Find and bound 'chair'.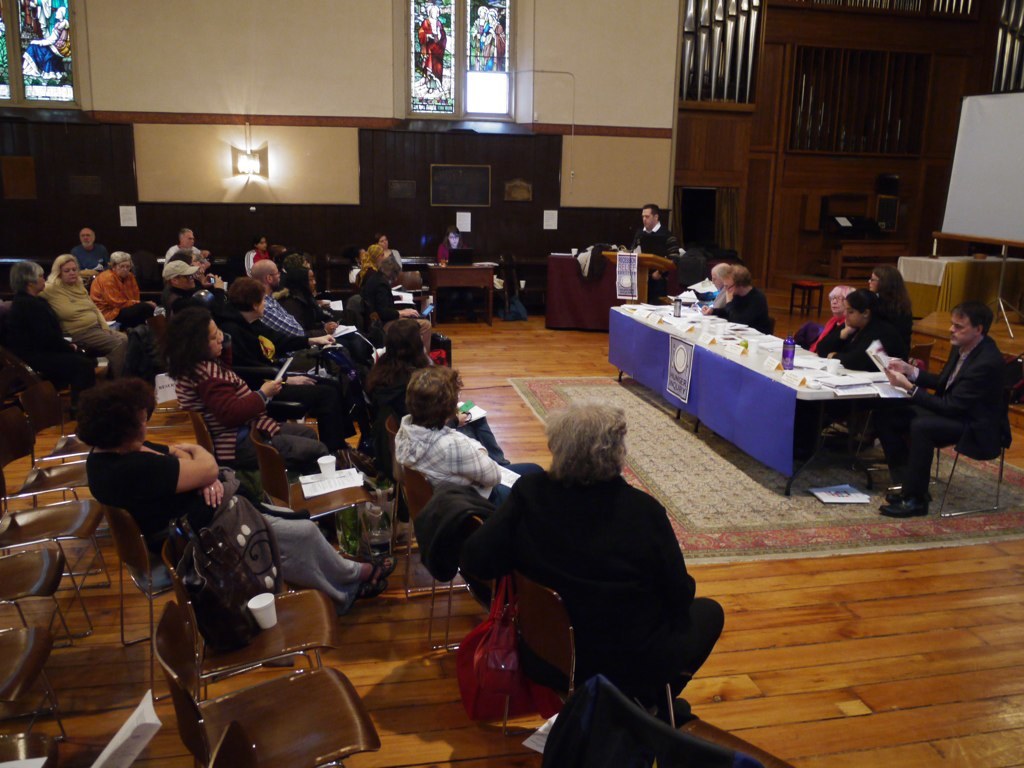
Bound: 790/320/827/348.
